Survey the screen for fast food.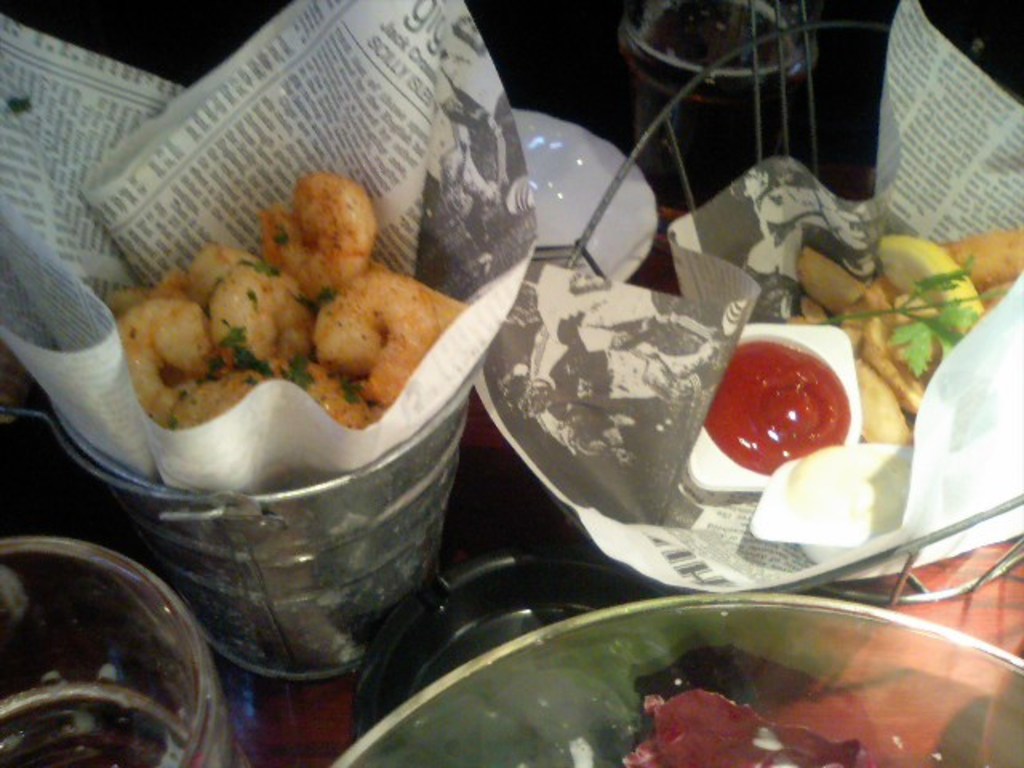
Survey found: locate(850, 341, 906, 450).
